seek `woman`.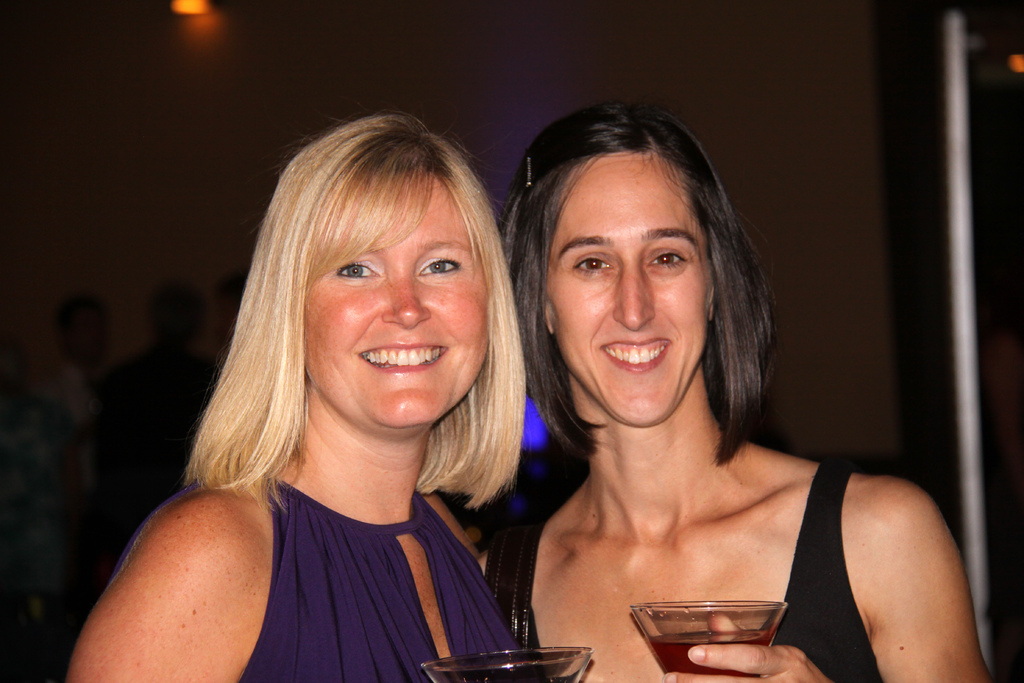
bbox=(86, 111, 572, 682).
